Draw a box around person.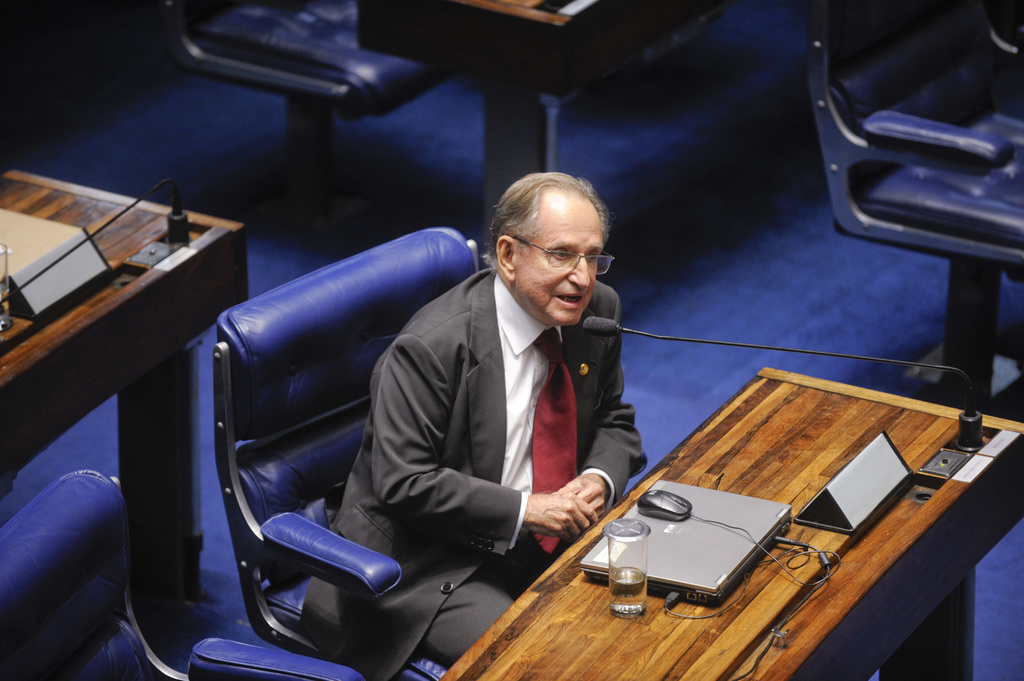
<region>302, 172, 651, 678</region>.
